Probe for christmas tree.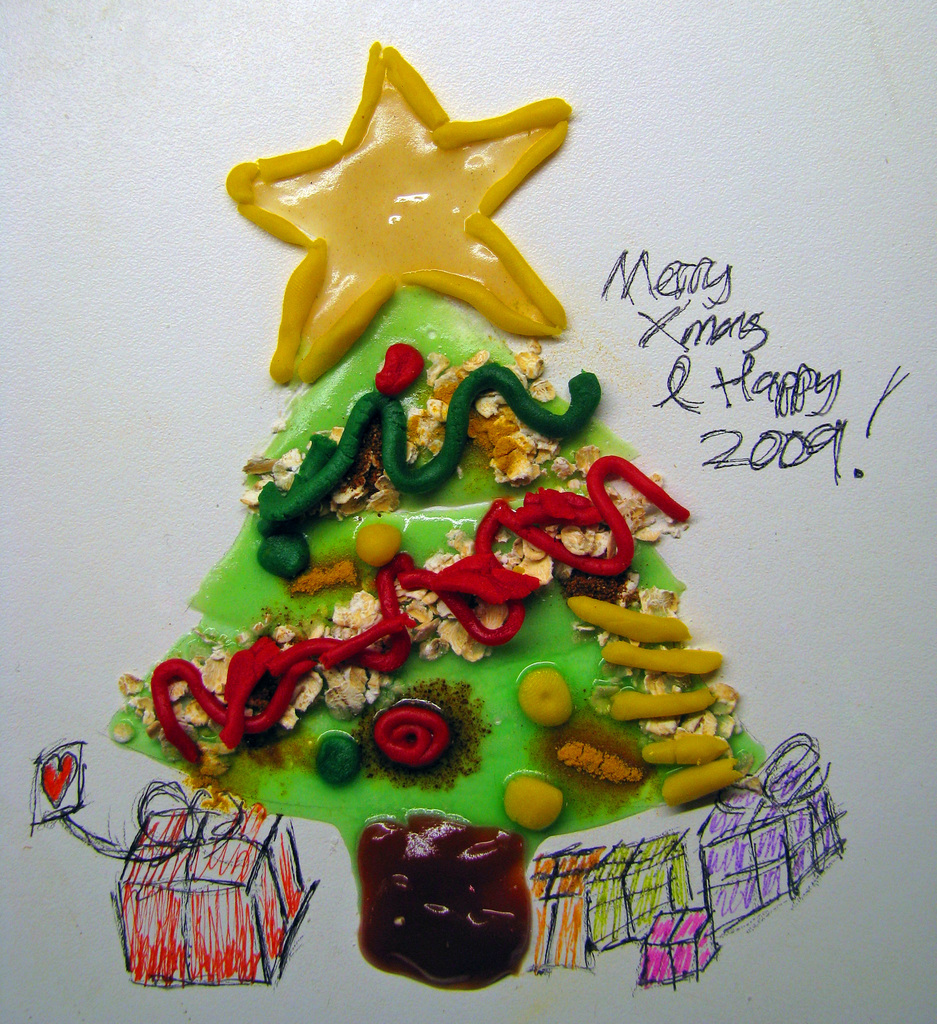
Probe result: (88, 300, 780, 902).
